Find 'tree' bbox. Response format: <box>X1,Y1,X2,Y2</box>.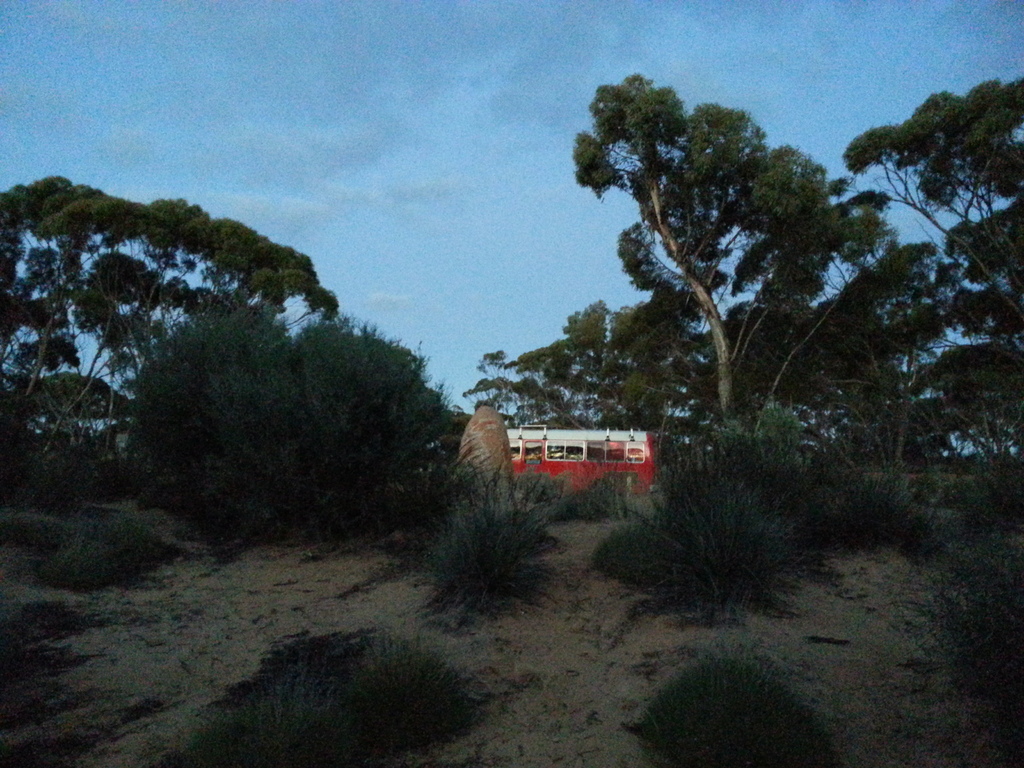
<box>591,408,908,637</box>.
